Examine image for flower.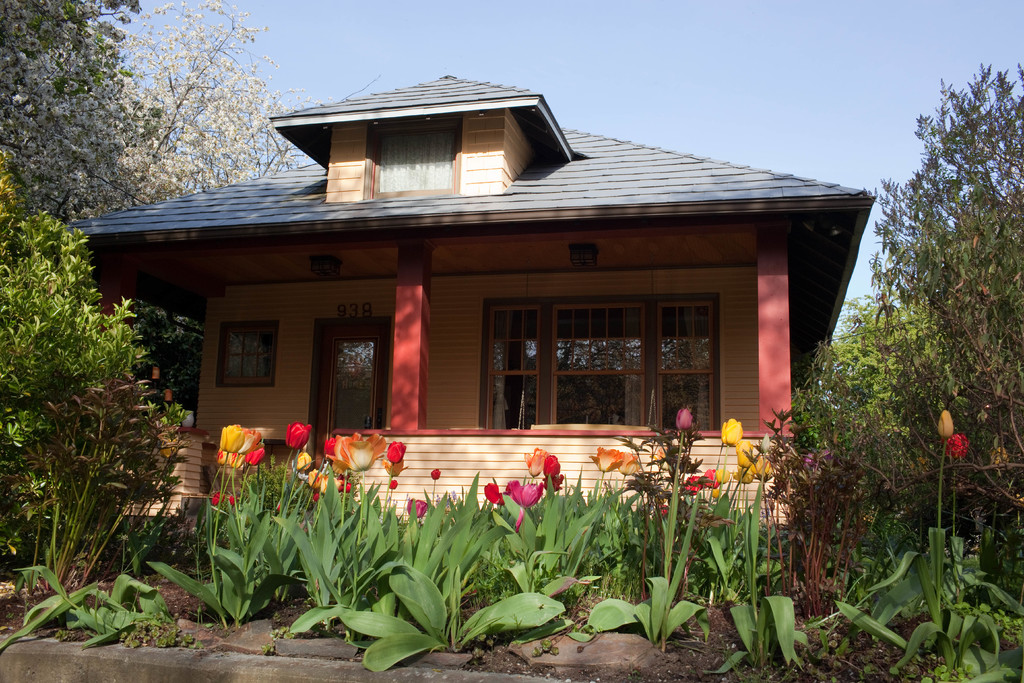
Examination result: BBox(944, 431, 975, 462).
